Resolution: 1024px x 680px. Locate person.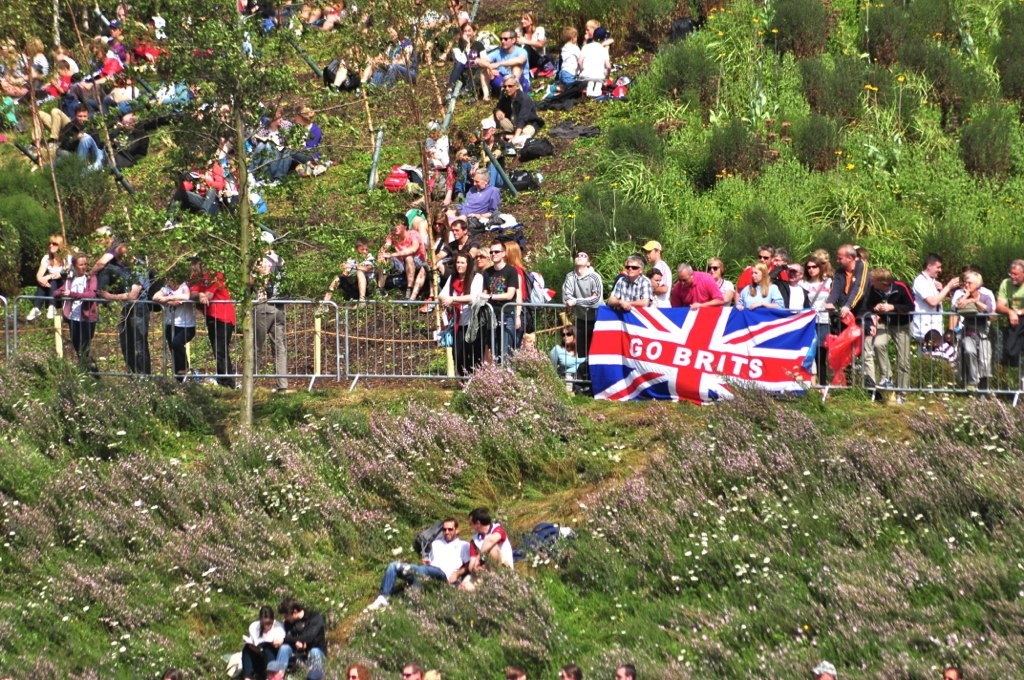
337 657 372 679.
